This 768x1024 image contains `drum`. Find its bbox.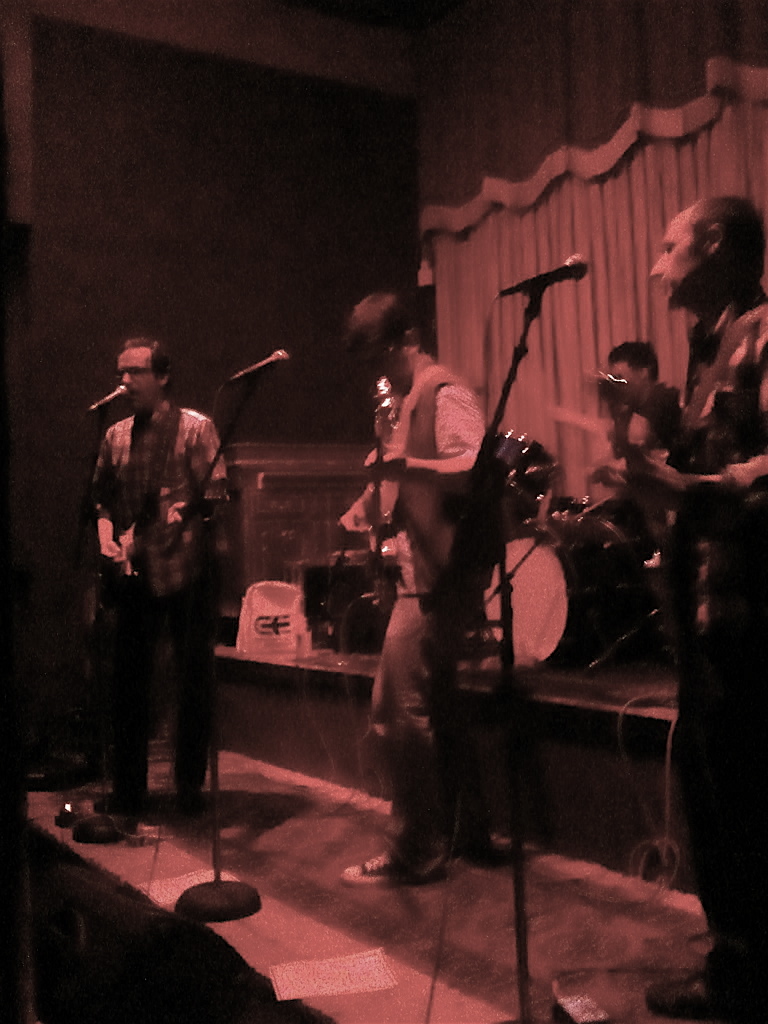
<region>486, 510, 649, 667</region>.
